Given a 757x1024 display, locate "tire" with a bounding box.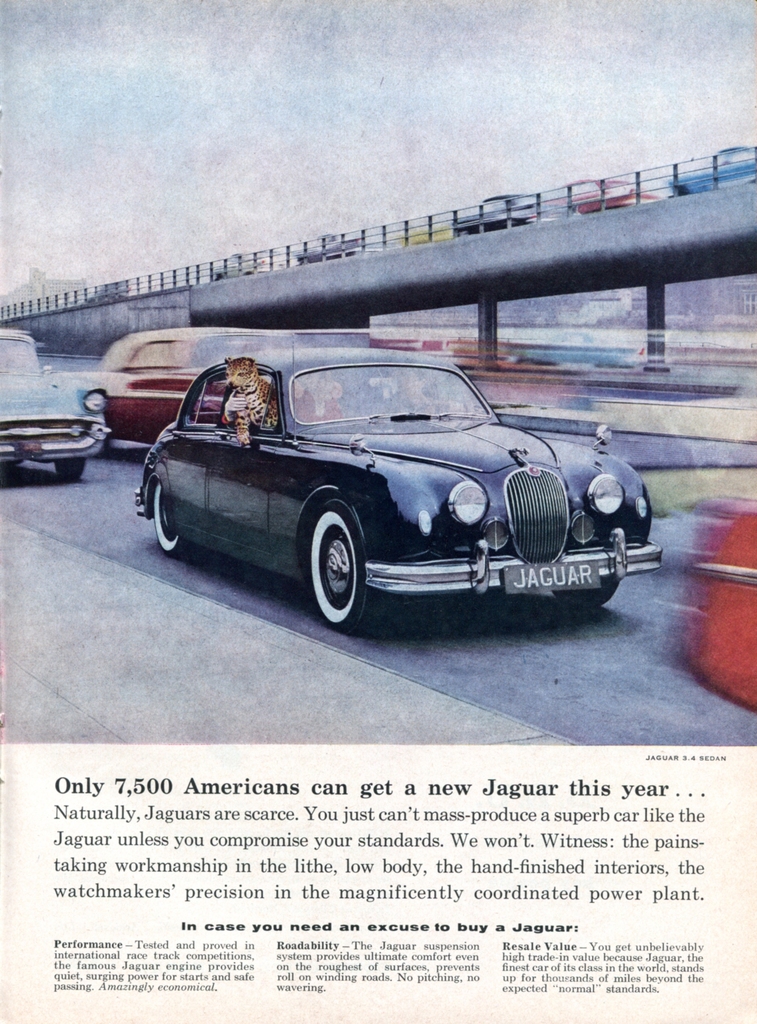
Located: Rect(546, 573, 620, 608).
